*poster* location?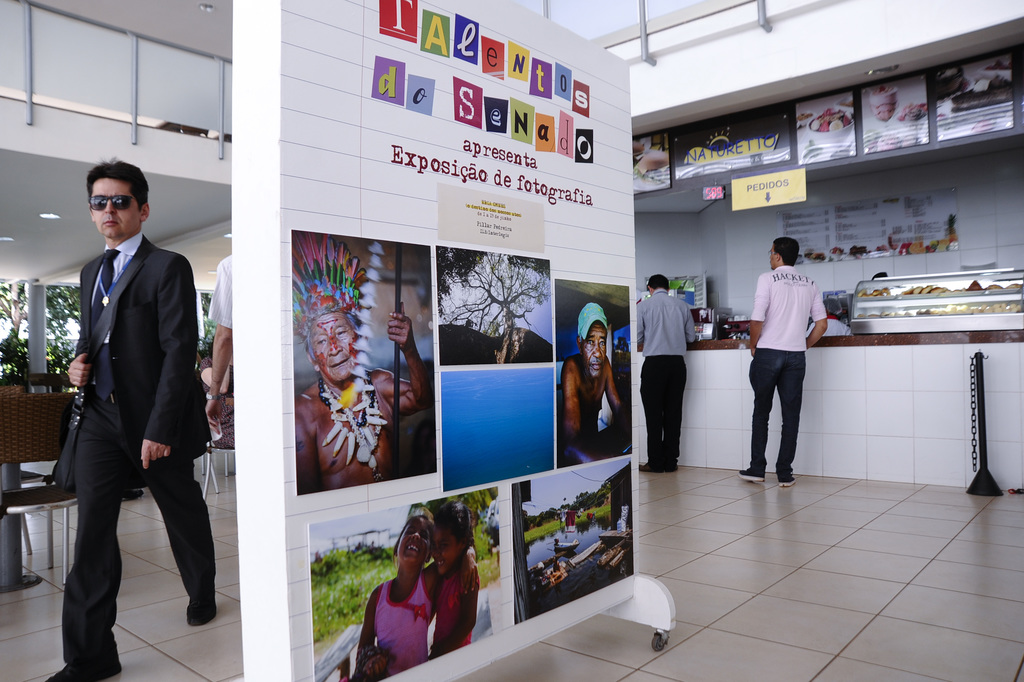
783 187 959 267
